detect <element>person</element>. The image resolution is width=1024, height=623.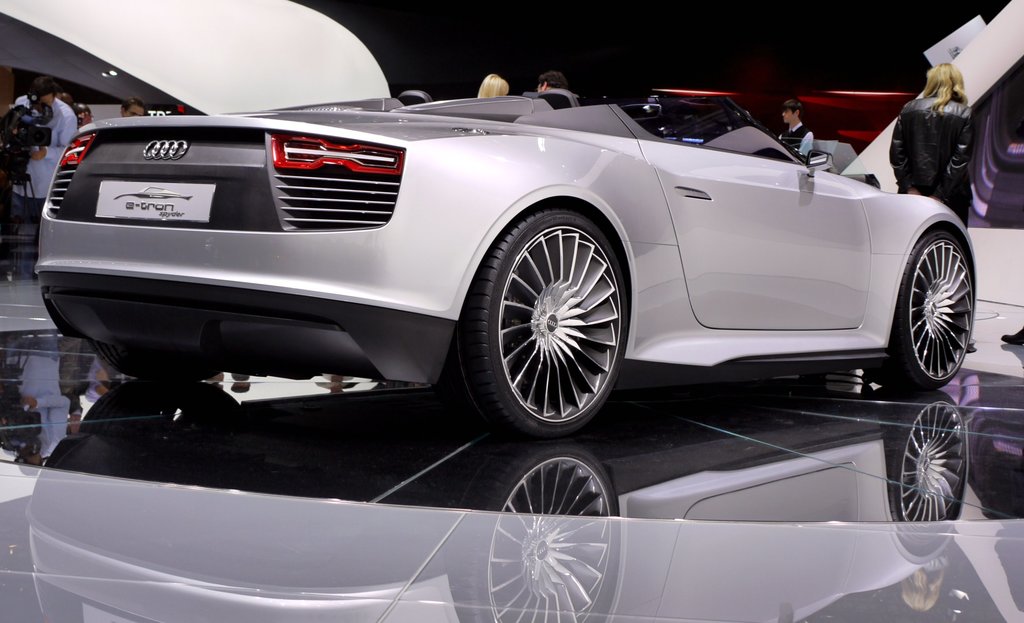
locate(476, 70, 511, 97).
